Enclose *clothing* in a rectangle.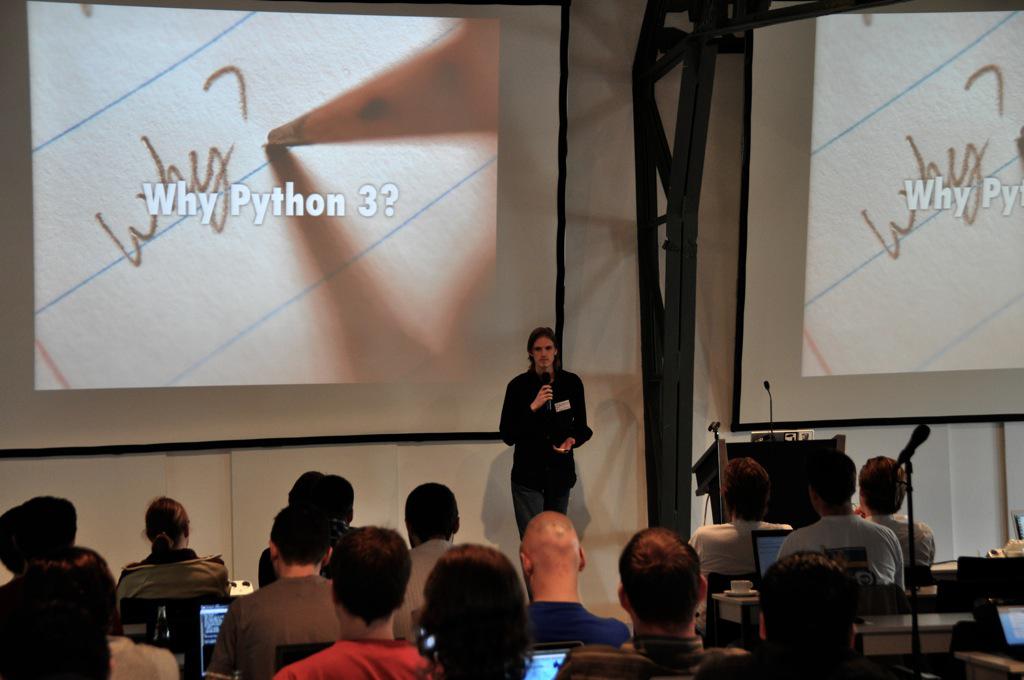
(left=696, top=644, right=929, bottom=679).
